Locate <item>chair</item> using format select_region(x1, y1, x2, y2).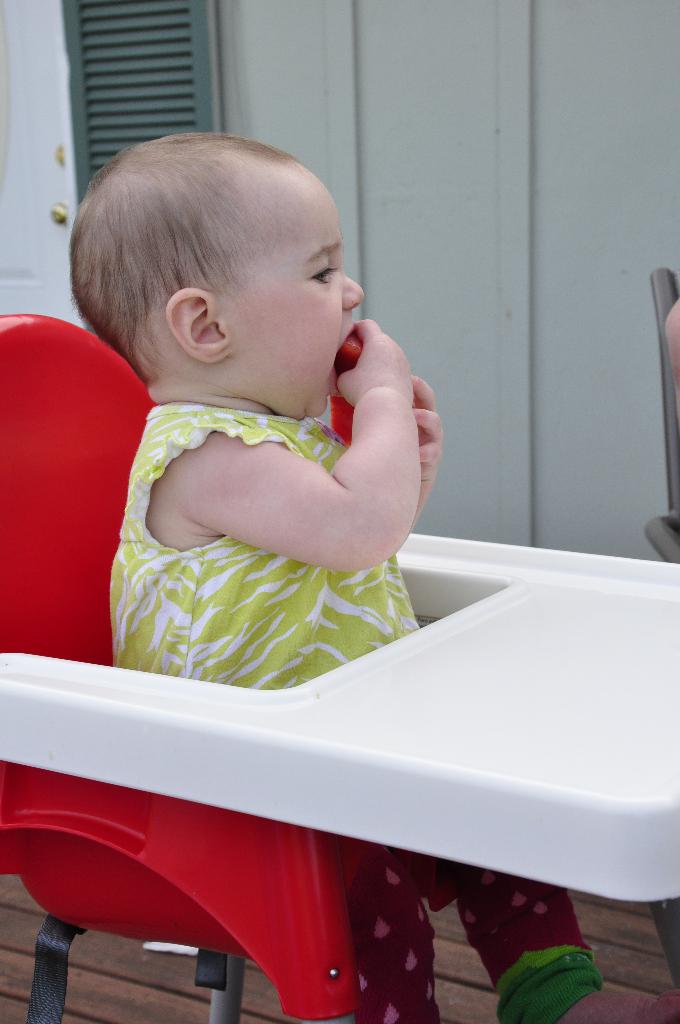
select_region(637, 266, 679, 984).
